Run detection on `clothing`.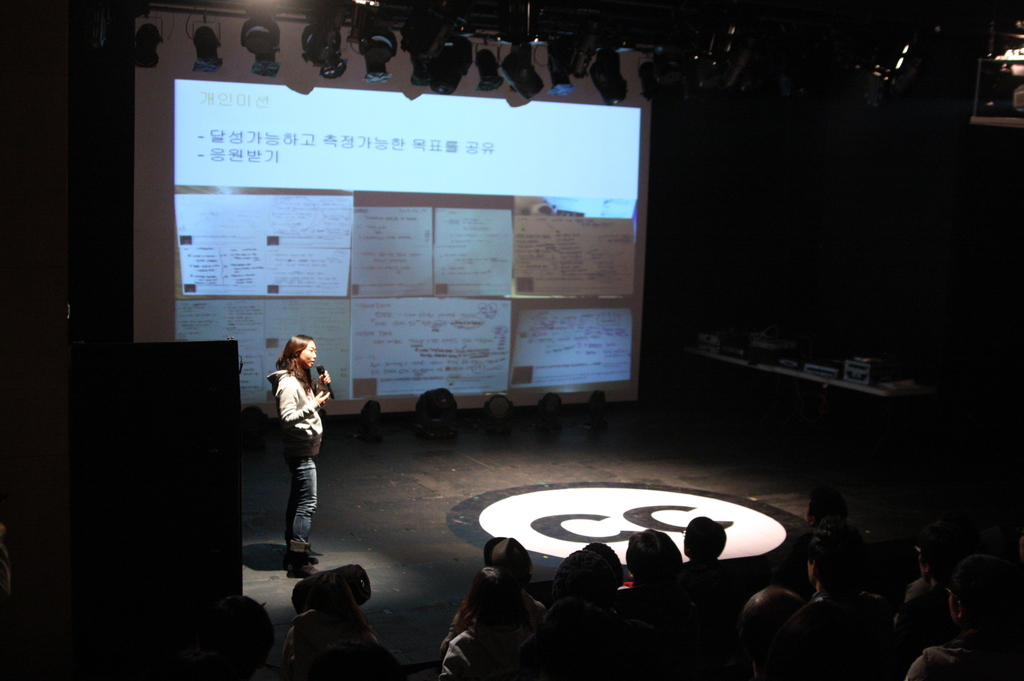
Result: [900, 645, 996, 680].
